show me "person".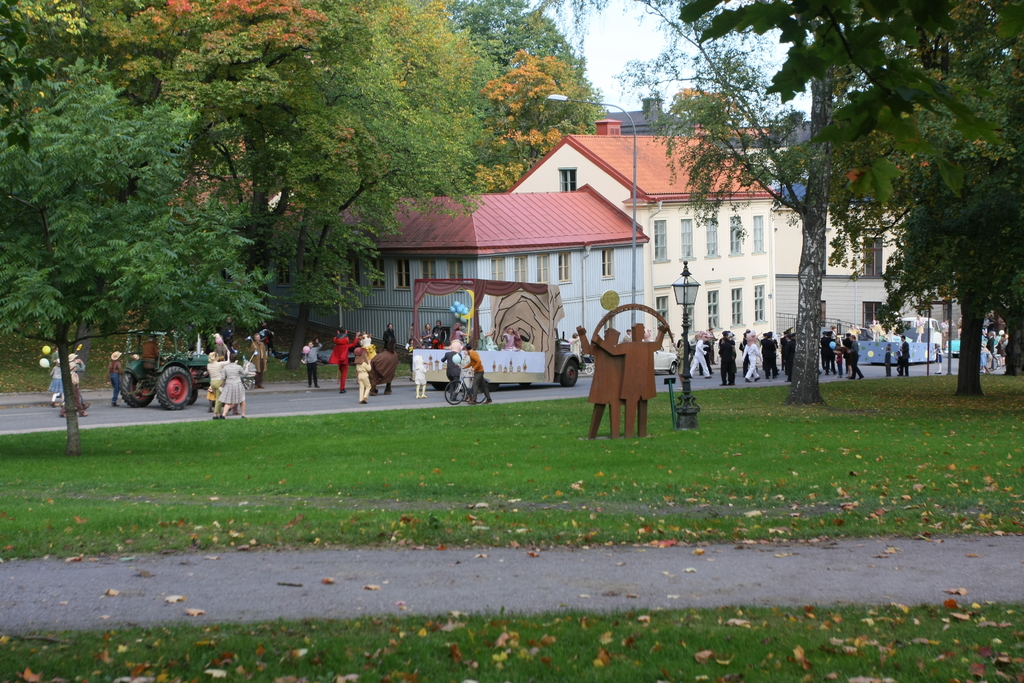
"person" is here: box=[355, 349, 371, 402].
